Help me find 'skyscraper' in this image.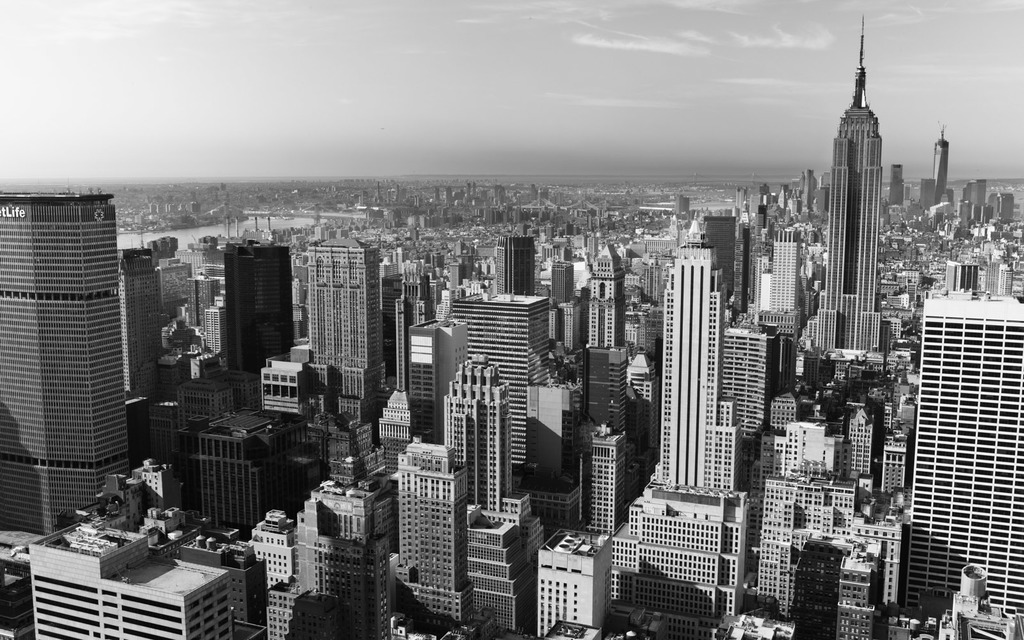
Found it: 393, 271, 436, 394.
